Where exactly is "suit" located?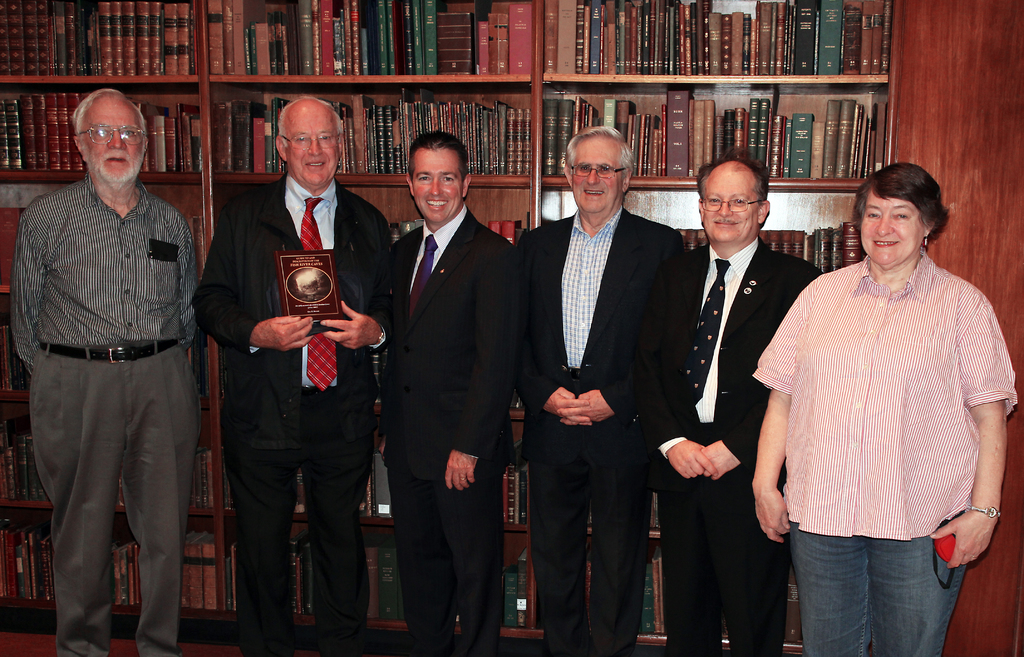
Its bounding box is <bbox>193, 167, 395, 651</bbox>.
